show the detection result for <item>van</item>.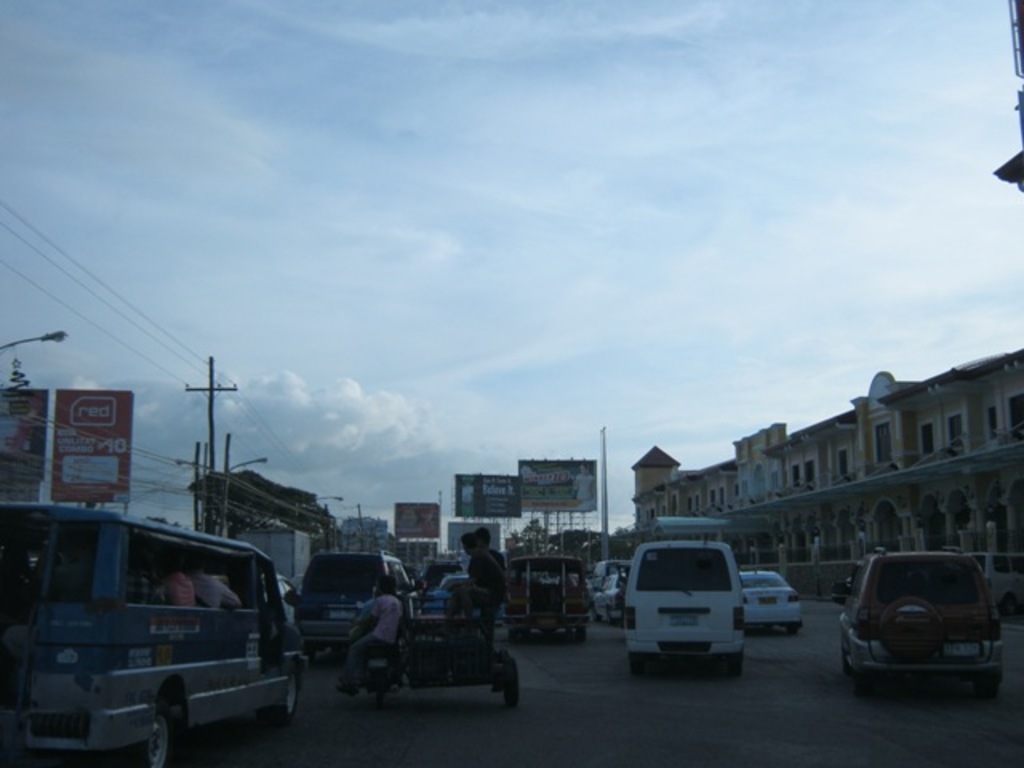
<box>501,552,592,643</box>.
